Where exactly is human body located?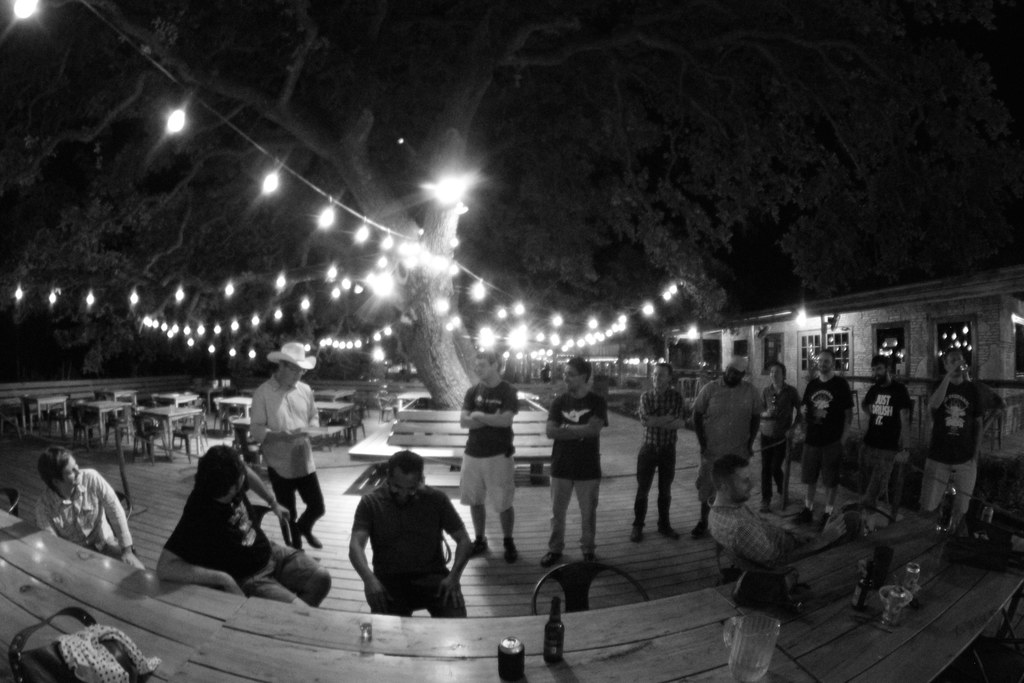
Its bounding box is l=931, t=345, r=1003, b=527.
